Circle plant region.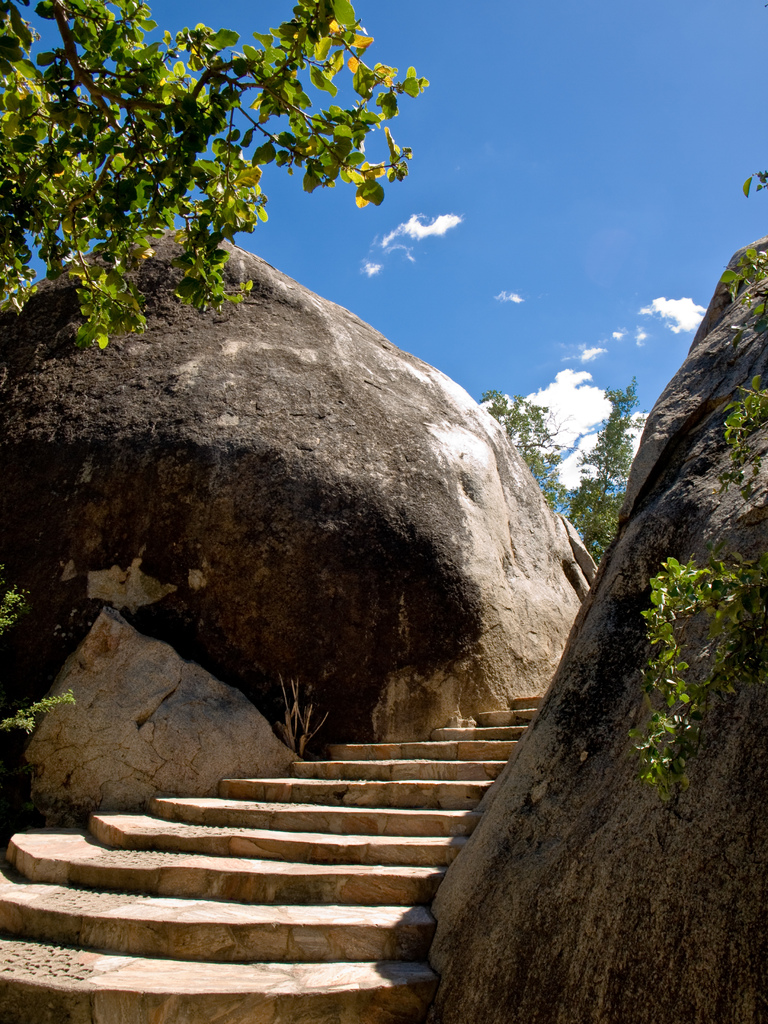
Region: {"left": 0, "top": 573, "right": 46, "bottom": 631}.
